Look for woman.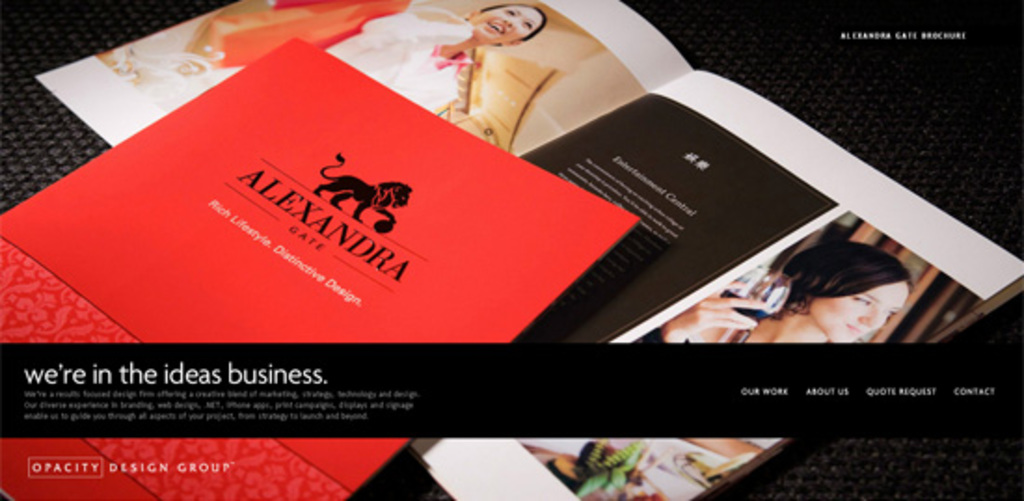
Found: 326:0:547:119.
